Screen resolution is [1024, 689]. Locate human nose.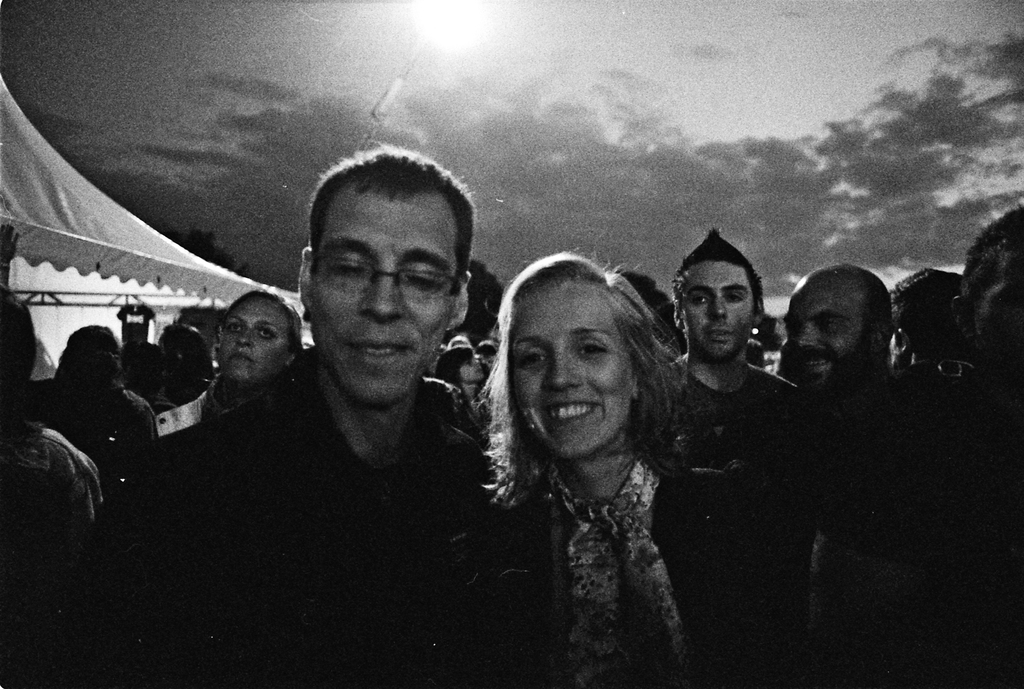
710:298:729:321.
